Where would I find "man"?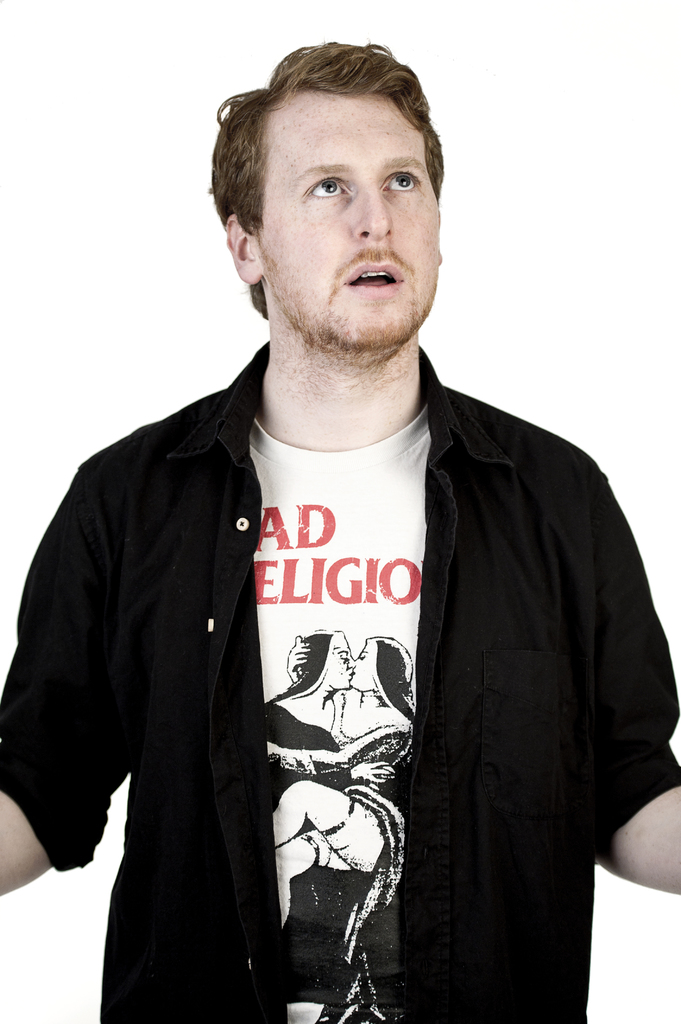
At rect(0, 34, 680, 1023).
